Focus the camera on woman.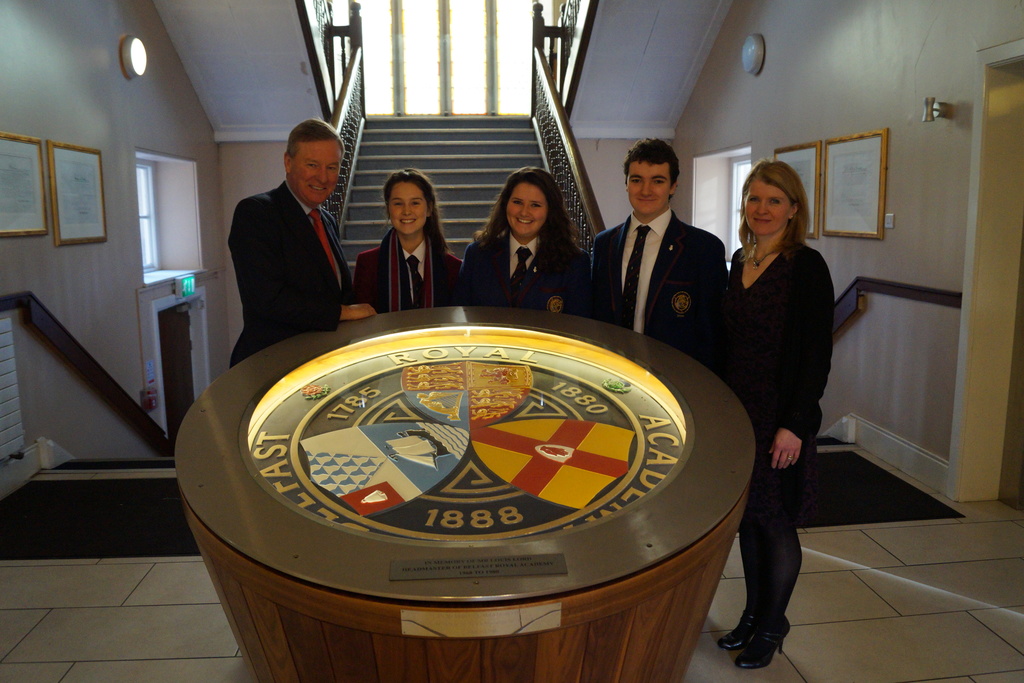
Focus region: <box>708,158,836,670</box>.
